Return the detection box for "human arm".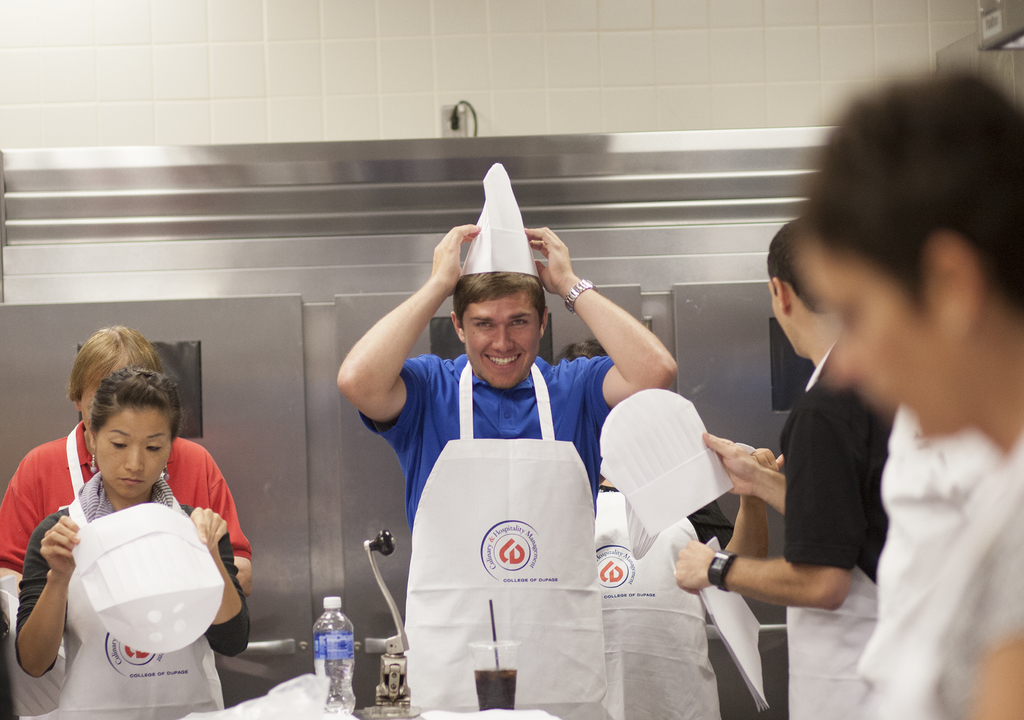
(left=721, top=445, right=781, bottom=557).
